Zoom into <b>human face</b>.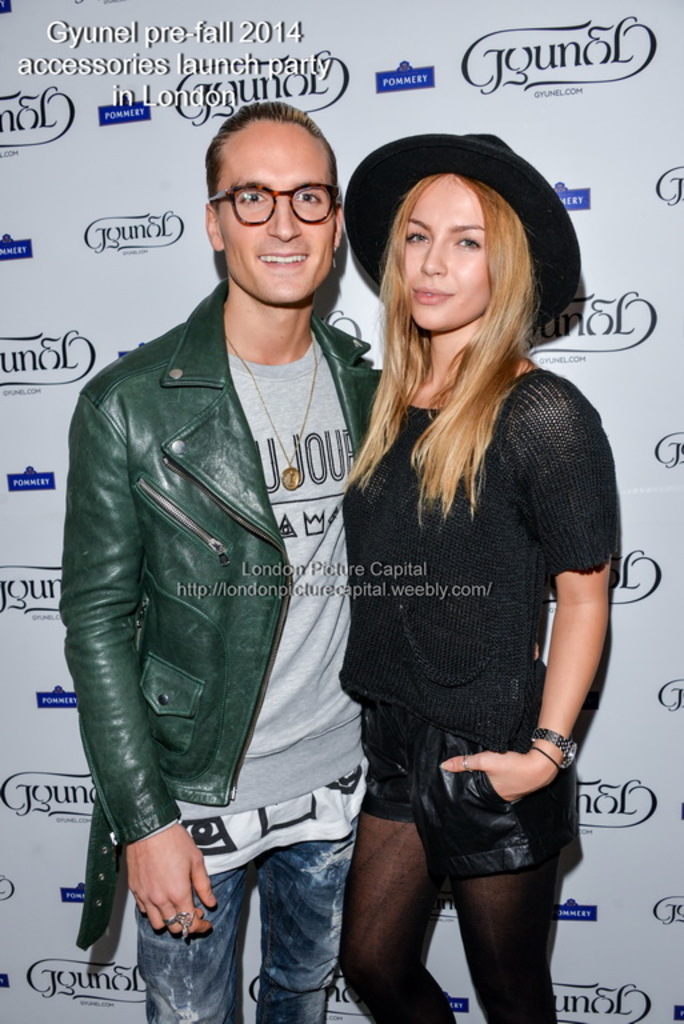
Zoom target: BBox(219, 125, 331, 295).
